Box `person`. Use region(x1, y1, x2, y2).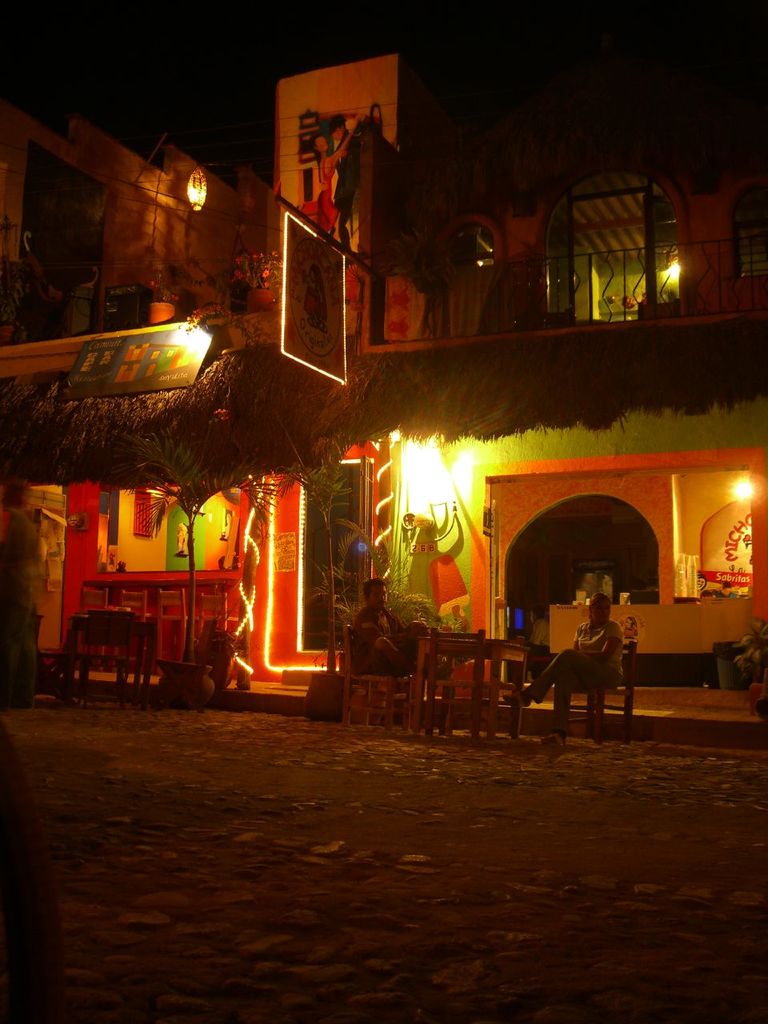
region(510, 594, 617, 755).
